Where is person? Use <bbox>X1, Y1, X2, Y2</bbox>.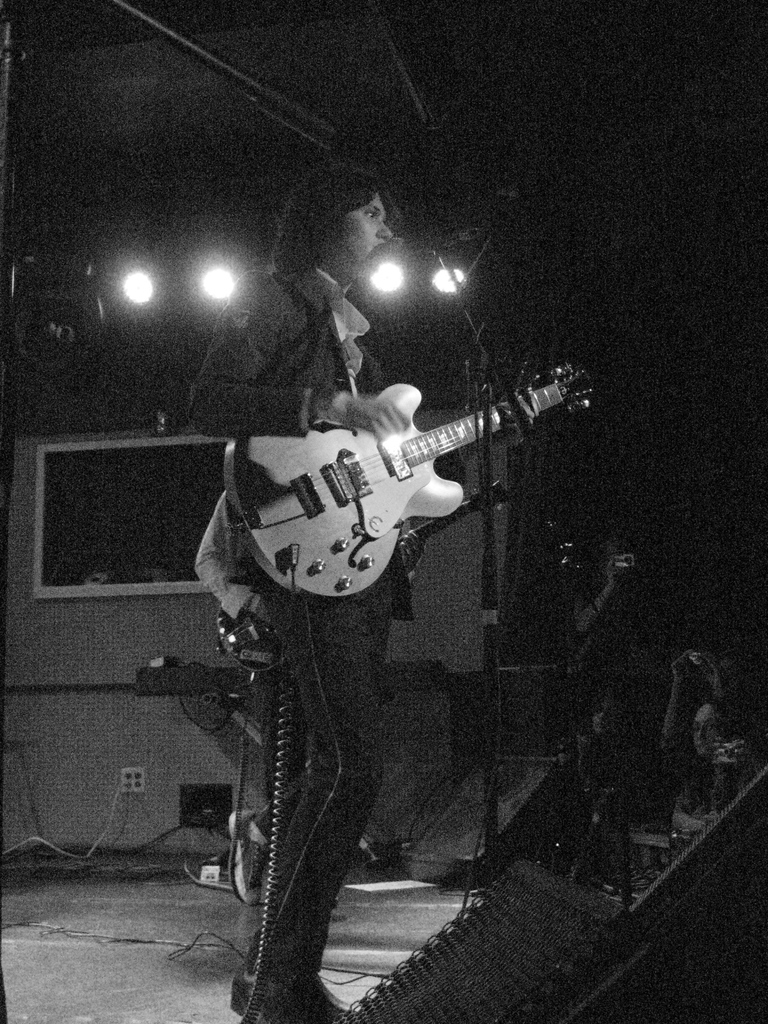
<bbox>187, 154, 511, 1023</bbox>.
